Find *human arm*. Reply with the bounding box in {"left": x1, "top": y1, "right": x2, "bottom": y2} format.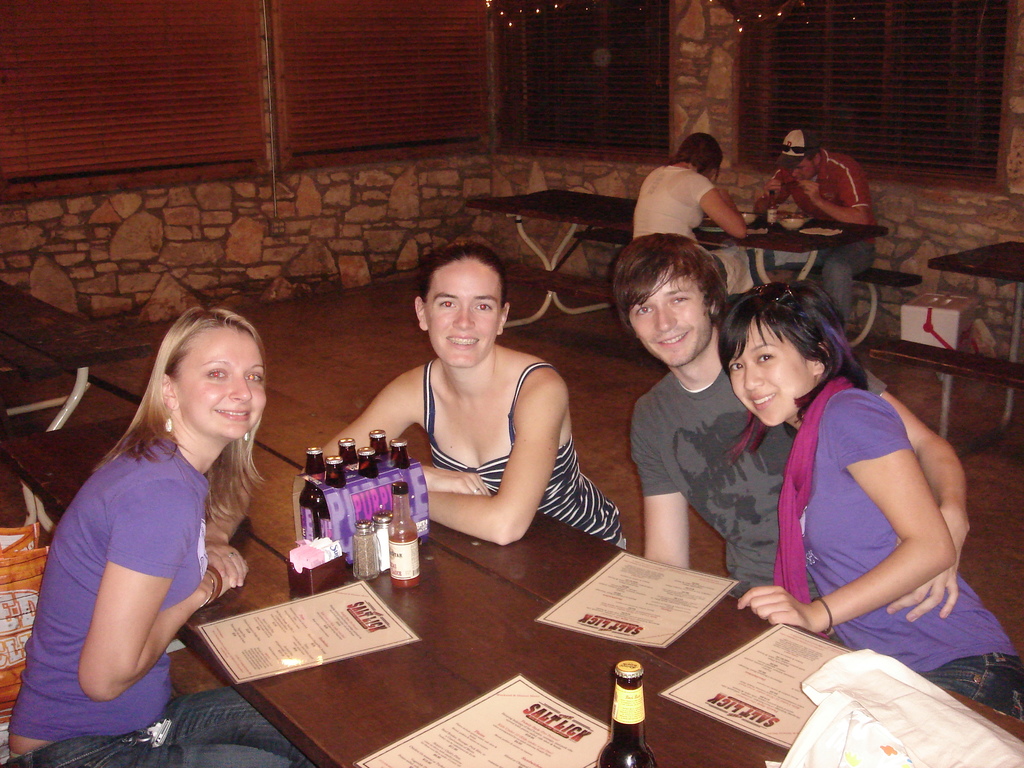
{"left": 626, "top": 404, "right": 696, "bottom": 565}.
